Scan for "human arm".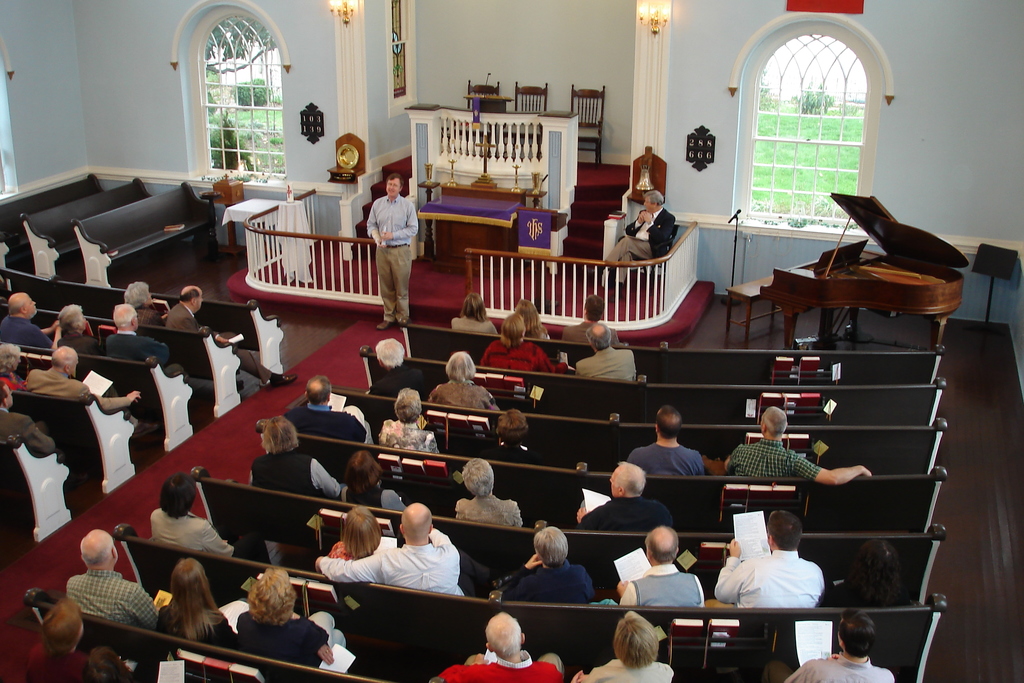
Scan result: 42,323,57,331.
